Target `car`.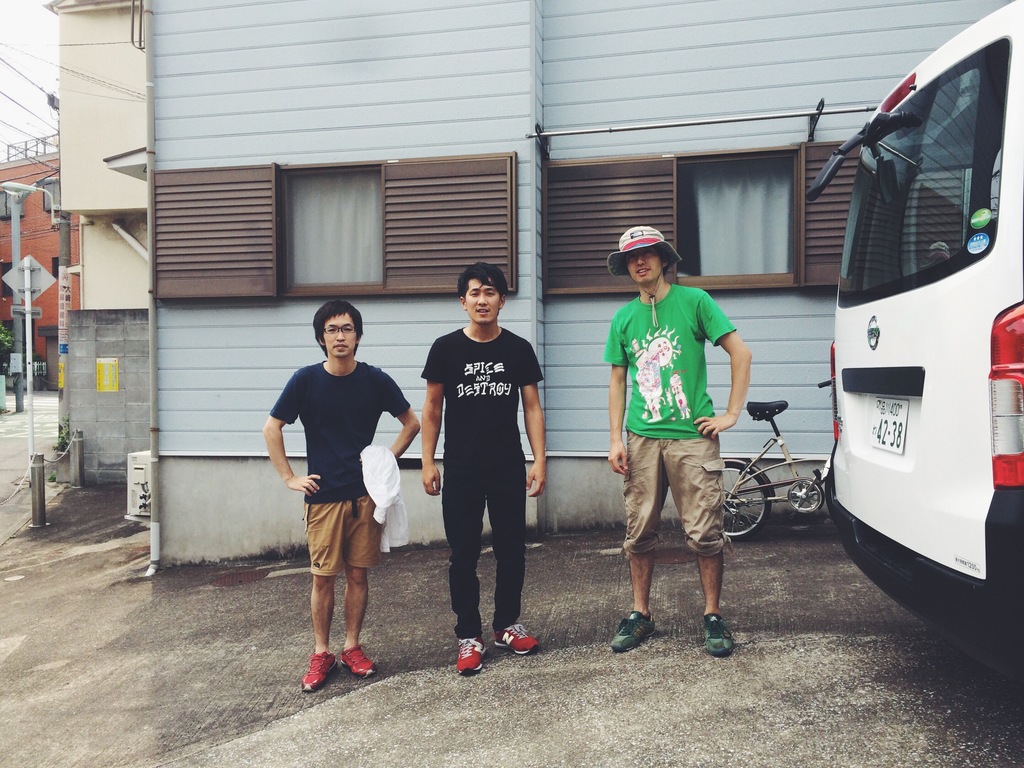
Target region: (left=817, top=3, right=1023, bottom=694).
